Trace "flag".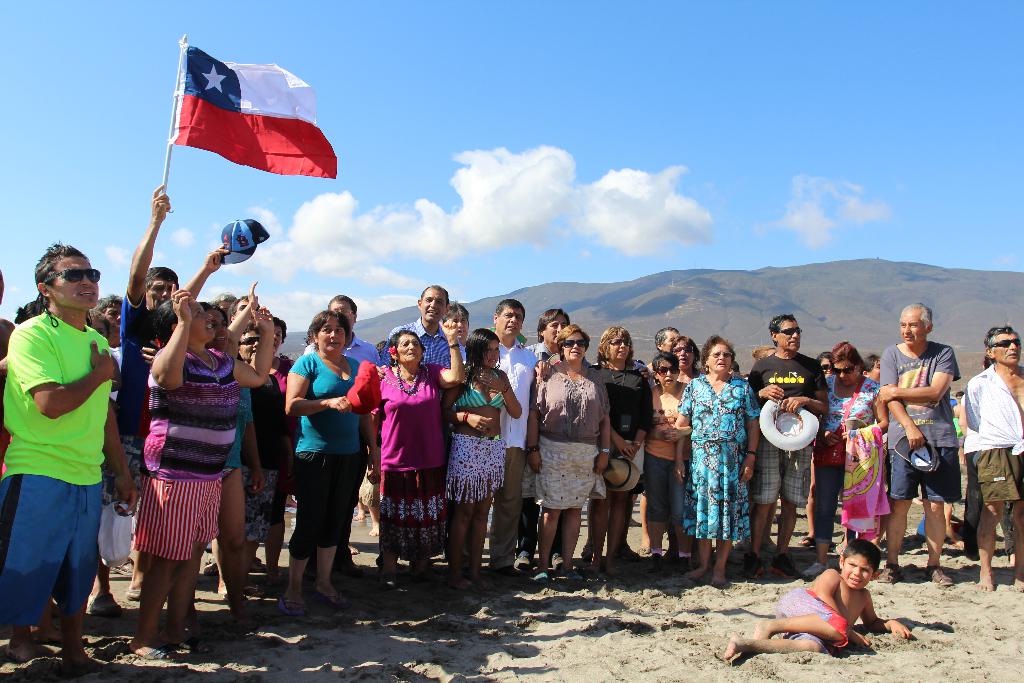
Traced to <box>170,50,316,184</box>.
